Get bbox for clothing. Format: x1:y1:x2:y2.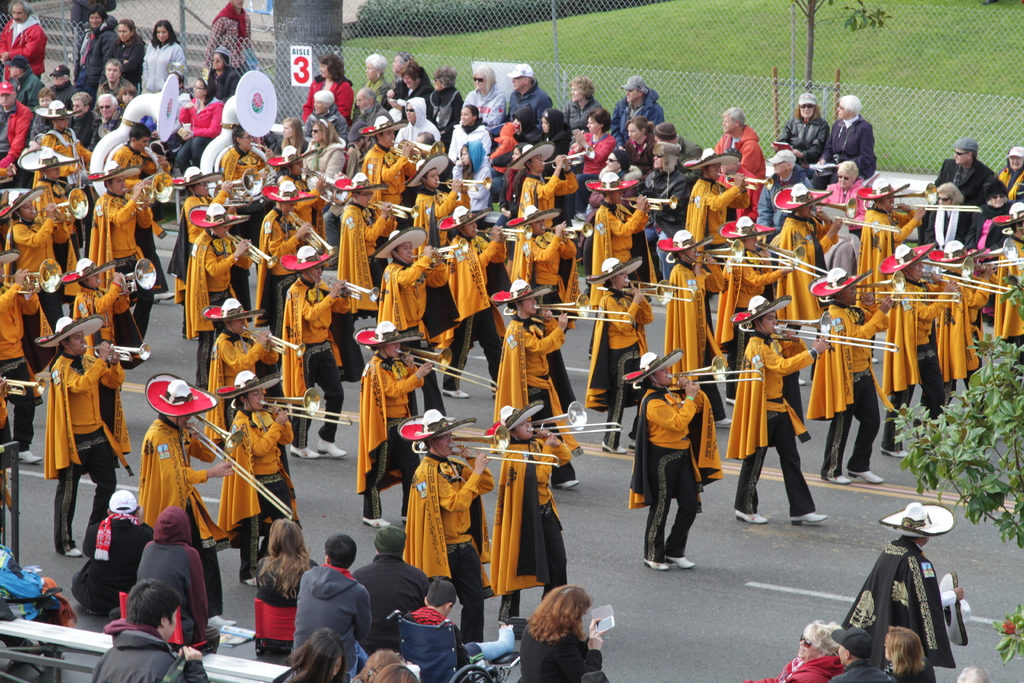
806:299:879:473.
